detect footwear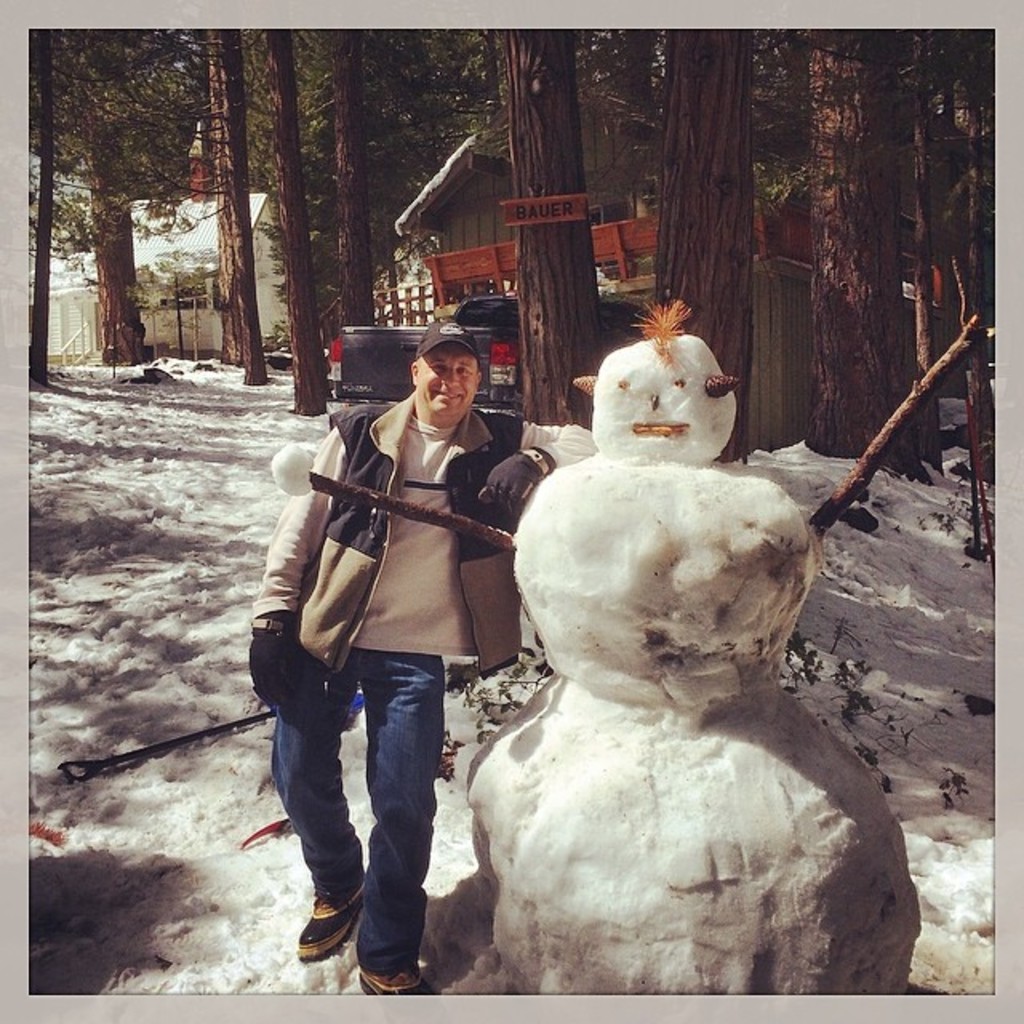
locate(358, 962, 422, 994)
